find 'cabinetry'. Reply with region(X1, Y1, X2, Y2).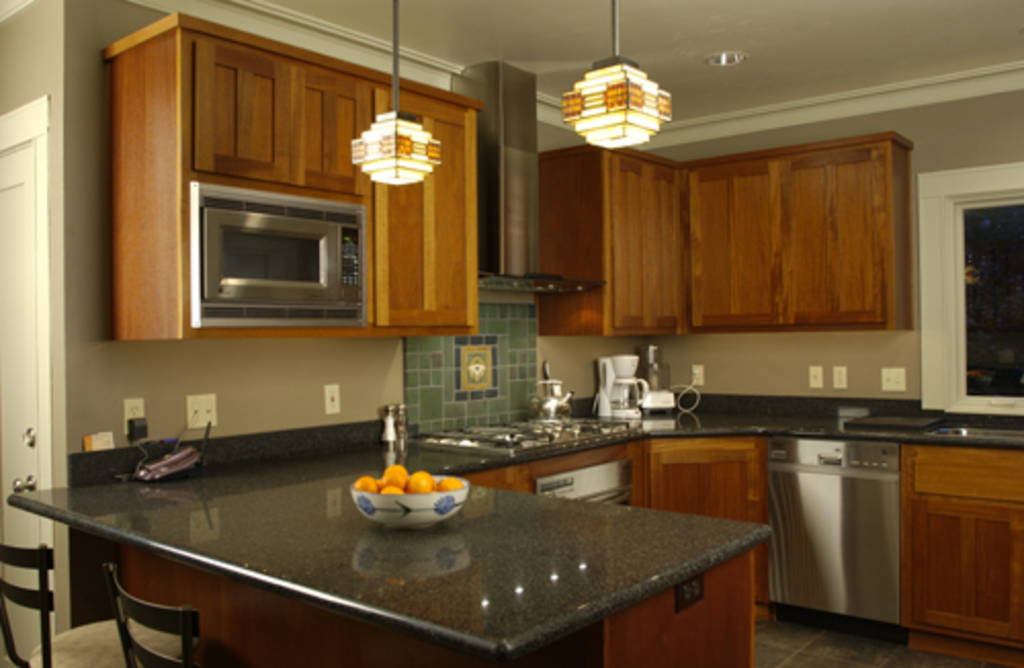
region(532, 148, 911, 338).
